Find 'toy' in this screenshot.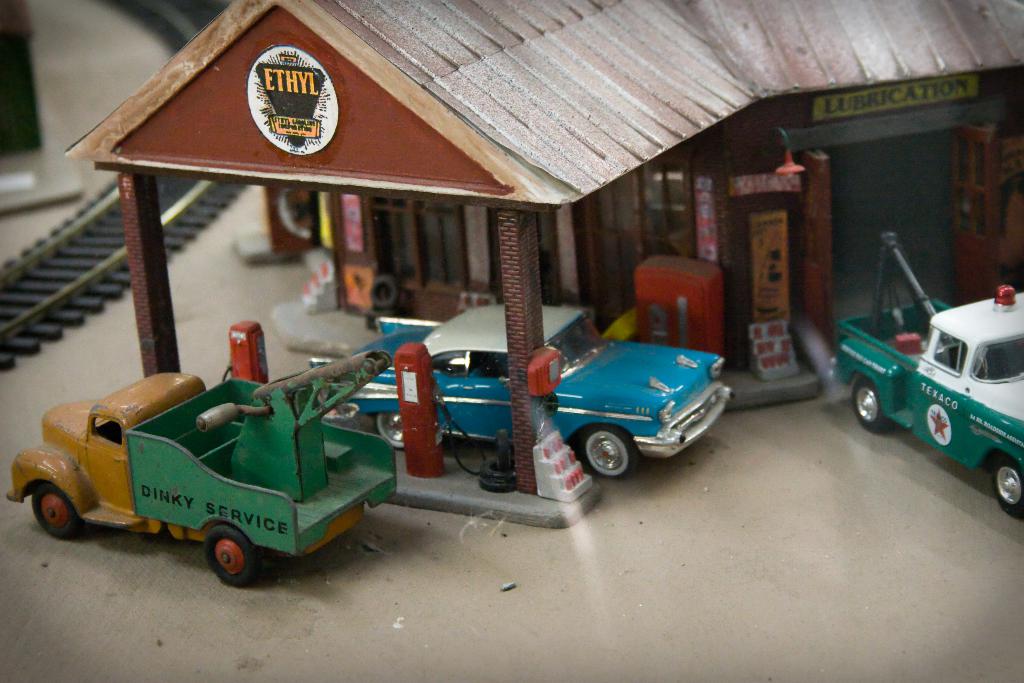
The bounding box for 'toy' is 835 220 1023 531.
